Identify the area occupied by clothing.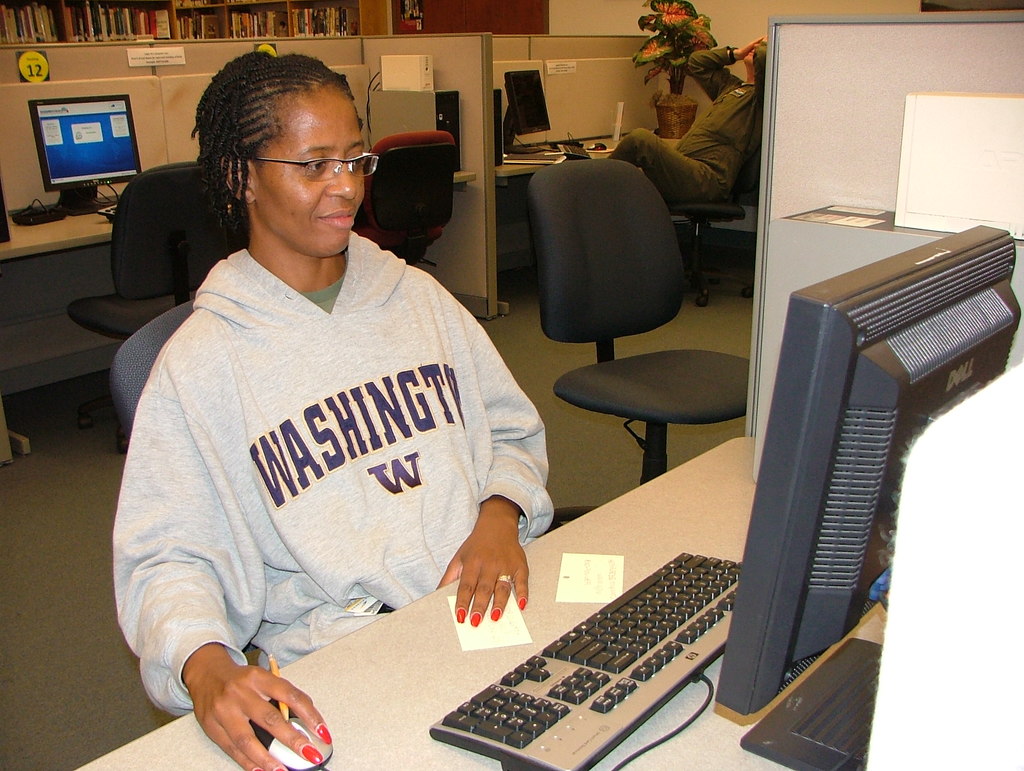
Area: pyautogui.locateOnScreen(109, 243, 554, 714).
